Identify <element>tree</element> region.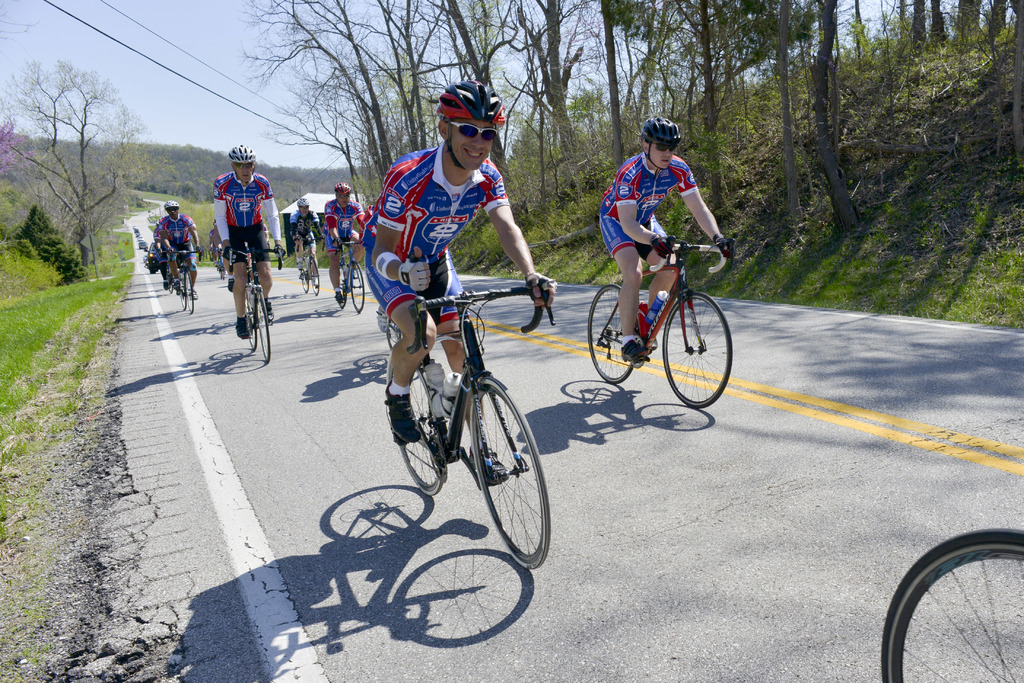
Region: [x1=960, y1=0, x2=986, y2=42].
